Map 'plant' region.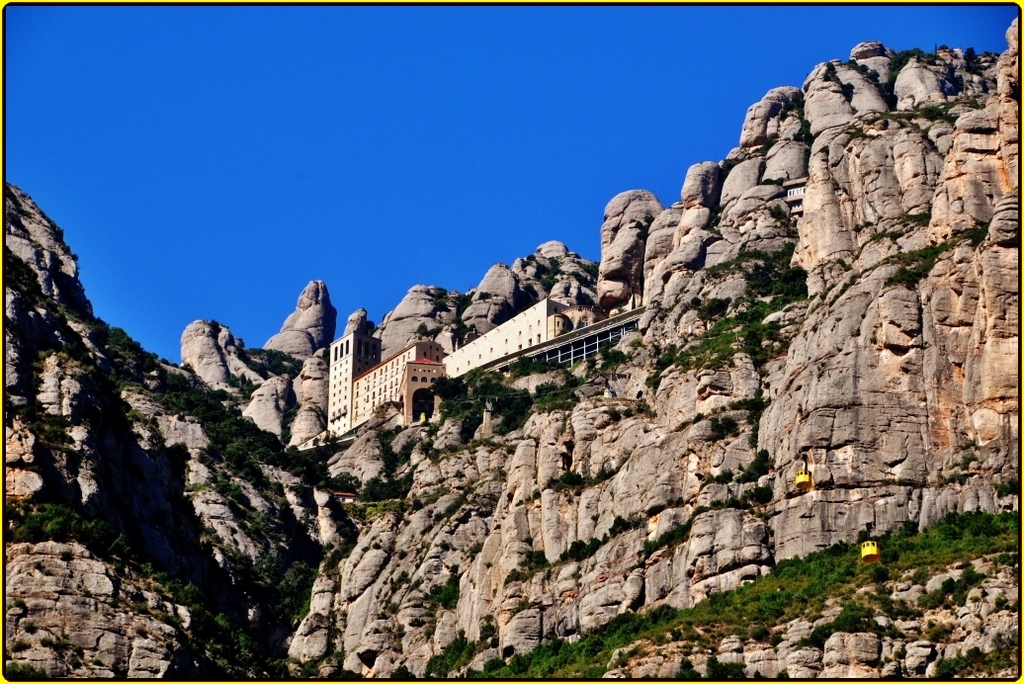
Mapped to BBox(384, 570, 413, 586).
